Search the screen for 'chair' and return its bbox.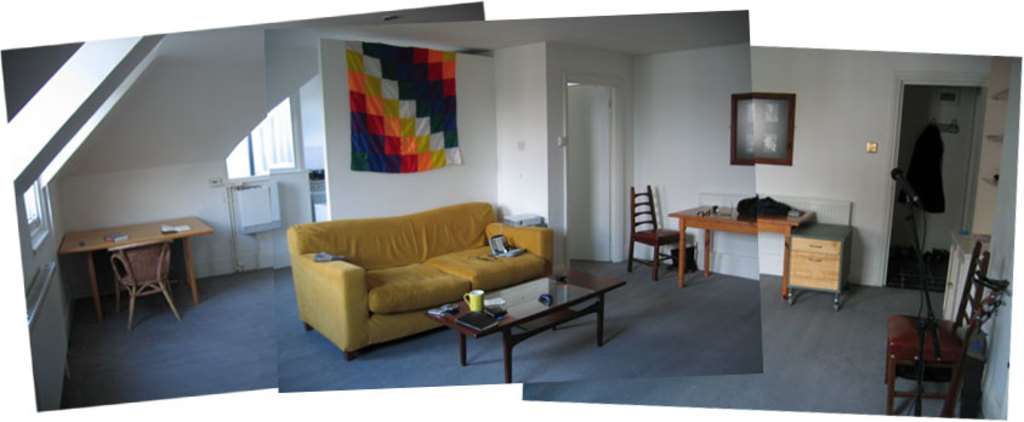
Found: rect(622, 181, 685, 279).
